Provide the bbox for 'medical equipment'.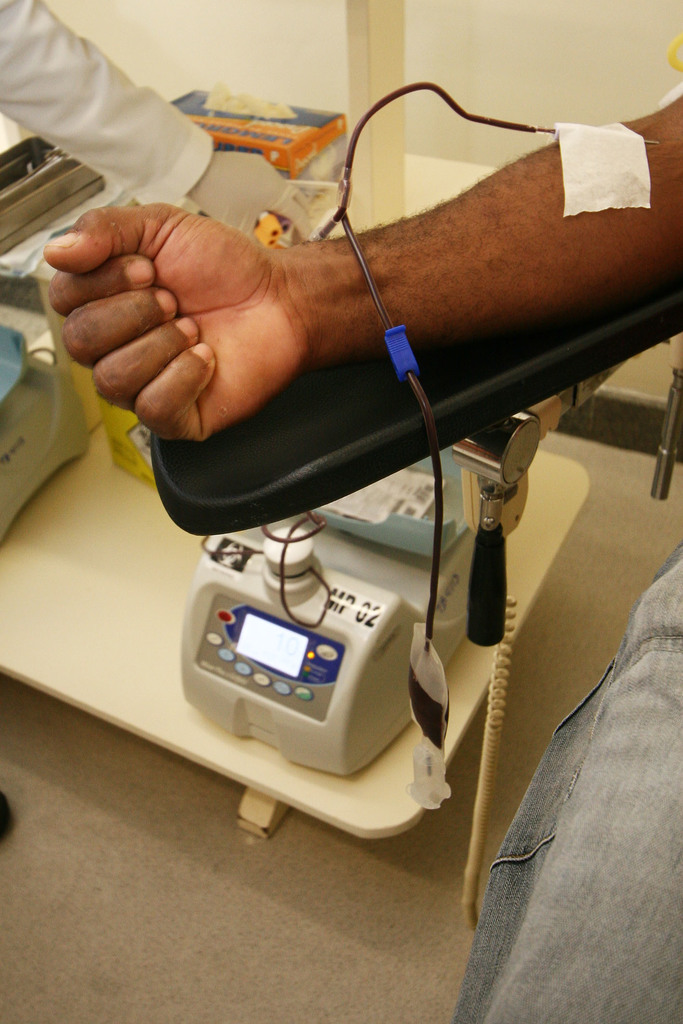
box(305, 76, 662, 810).
